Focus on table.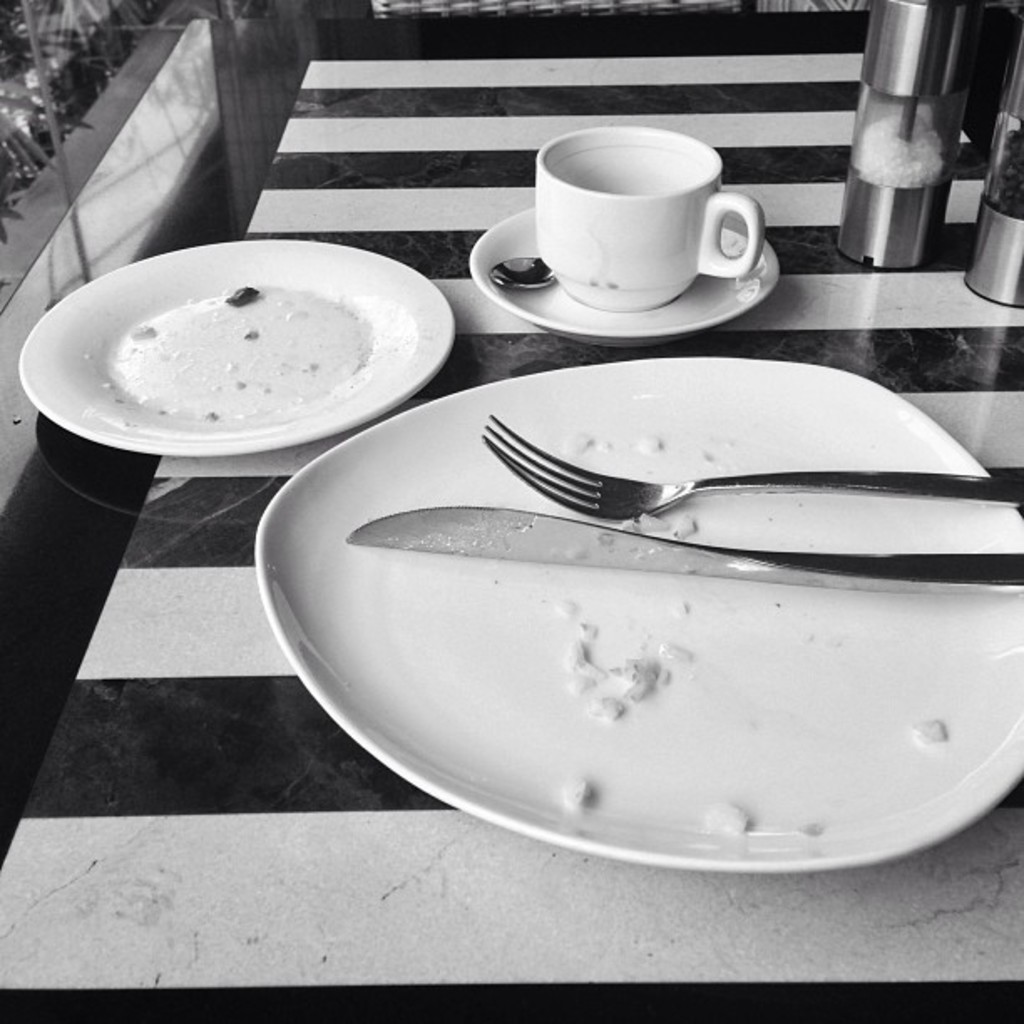
Focused at Rect(0, 5, 1022, 1022).
